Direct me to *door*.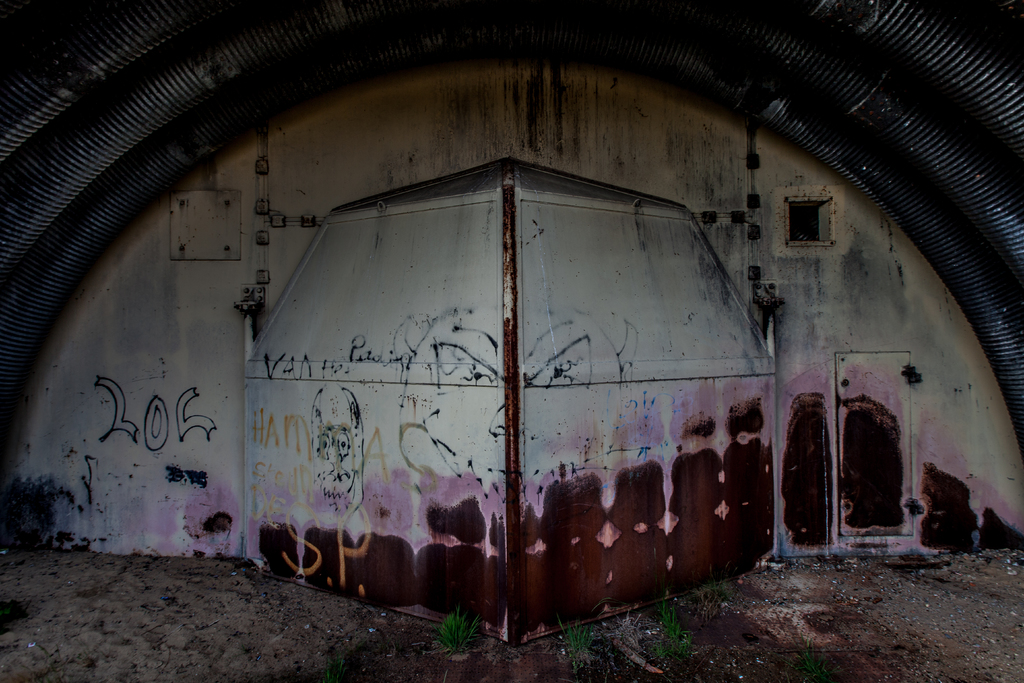
Direction: box=[834, 354, 914, 534].
